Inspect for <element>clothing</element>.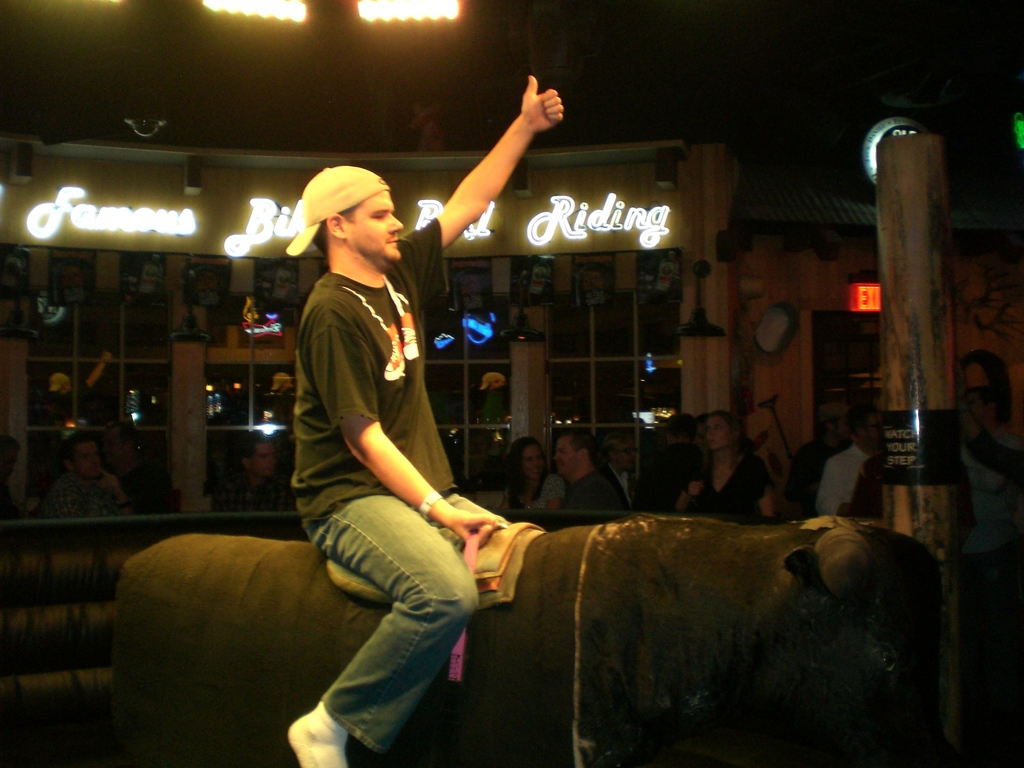
Inspection: left=502, top=470, right=579, bottom=538.
